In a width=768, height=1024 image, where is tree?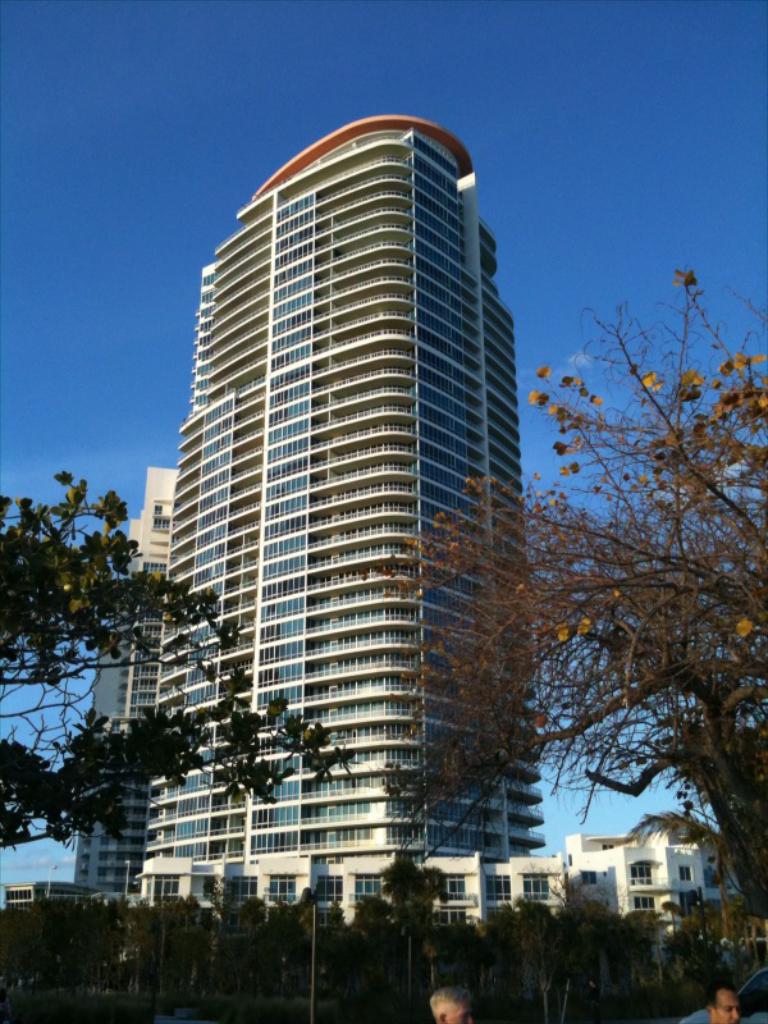
(385, 854, 443, 1012).
